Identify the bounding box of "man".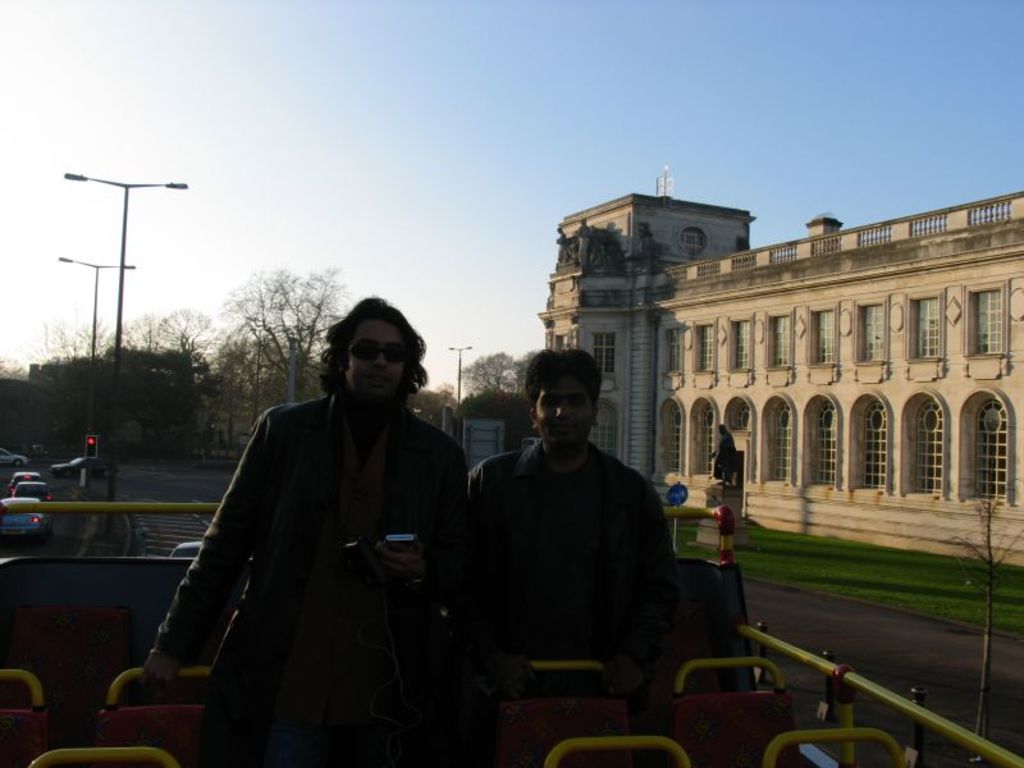
[left=136, top=369, right=486, bottom=767].
